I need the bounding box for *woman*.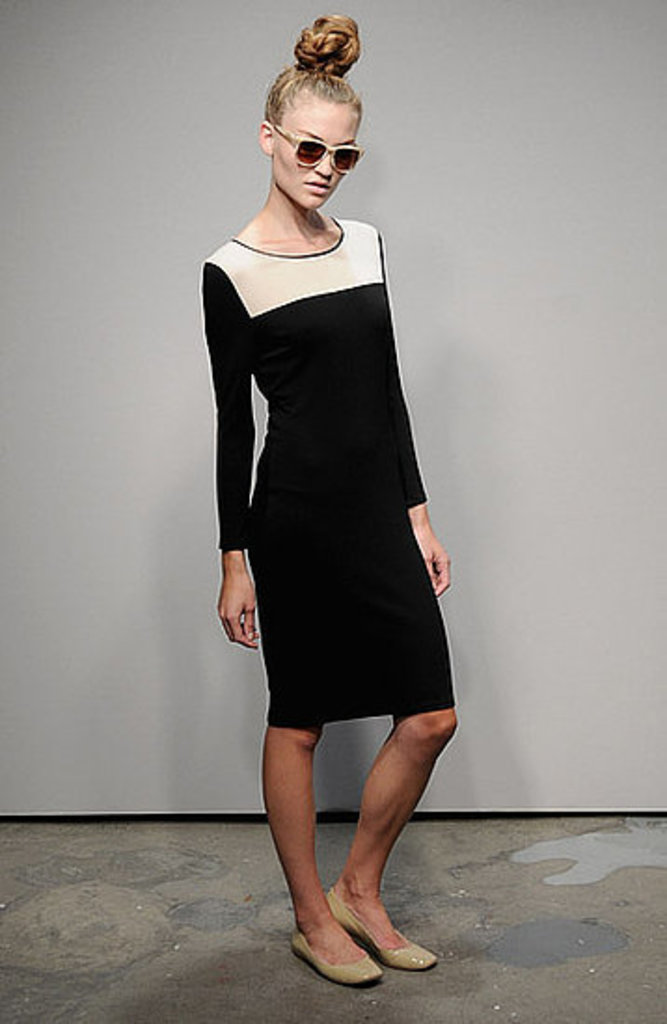
Here it is: box(196, 17, 466, 989).
